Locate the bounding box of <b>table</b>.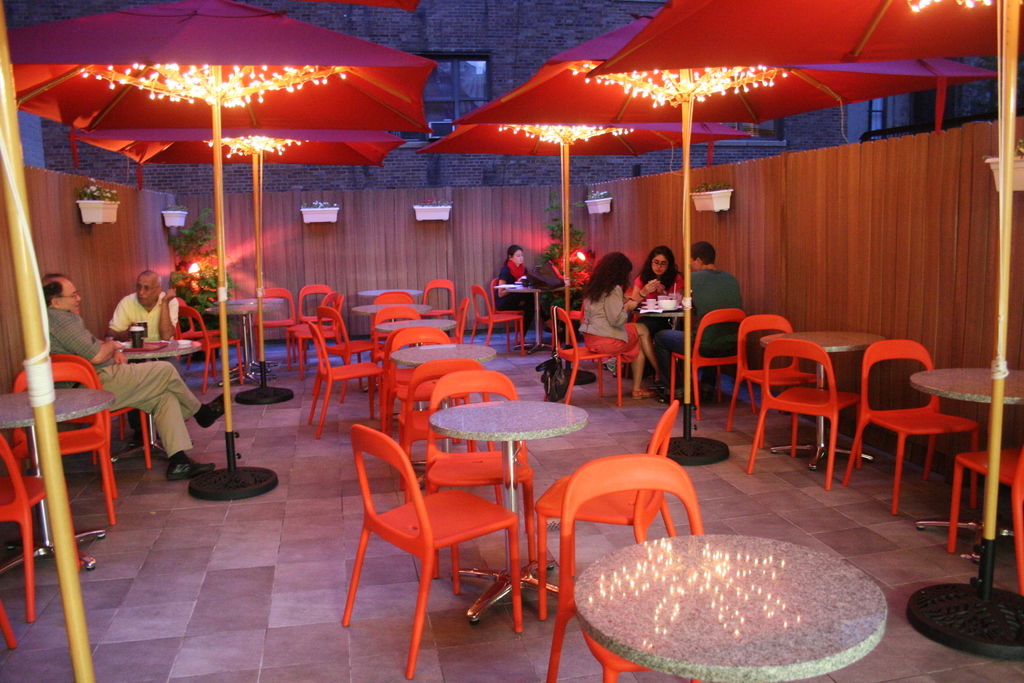
Bounding box: x1=205 y1=303 x2=269 y2=387.
